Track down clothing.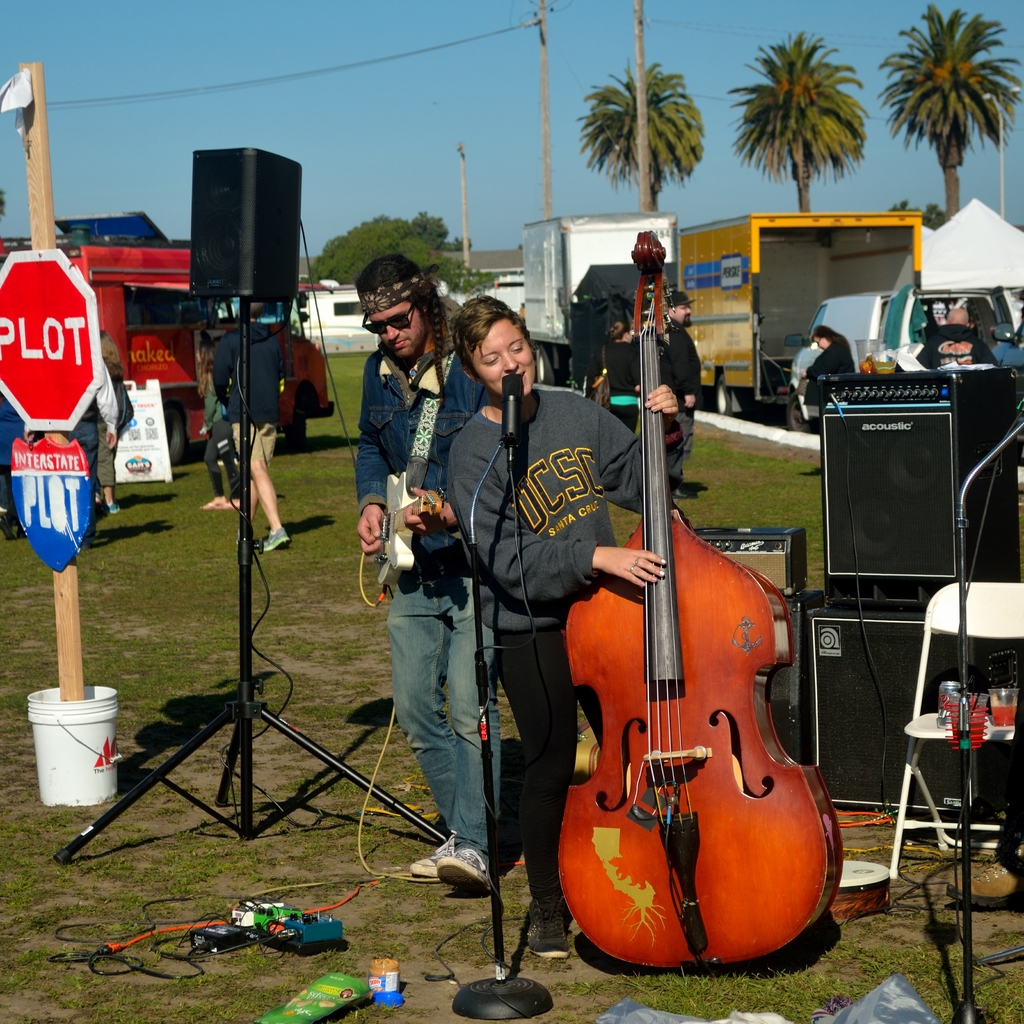
Tracked to l=0, t=399, r=25, b=528.
